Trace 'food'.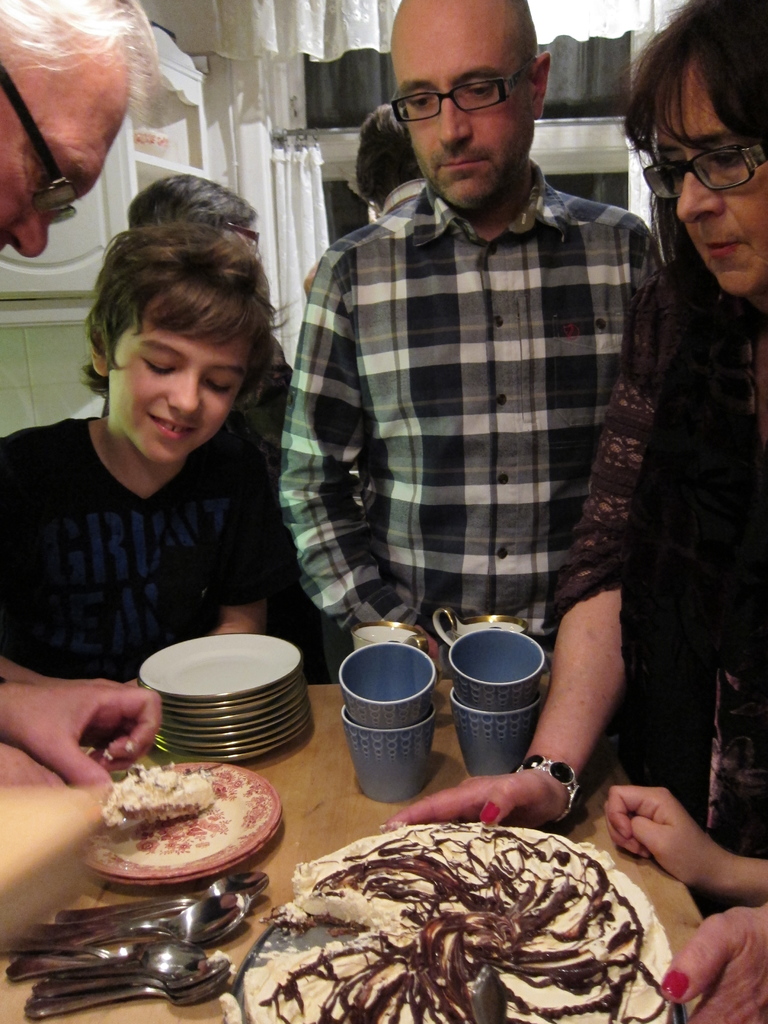
Traced to 263/829/694/1013.
